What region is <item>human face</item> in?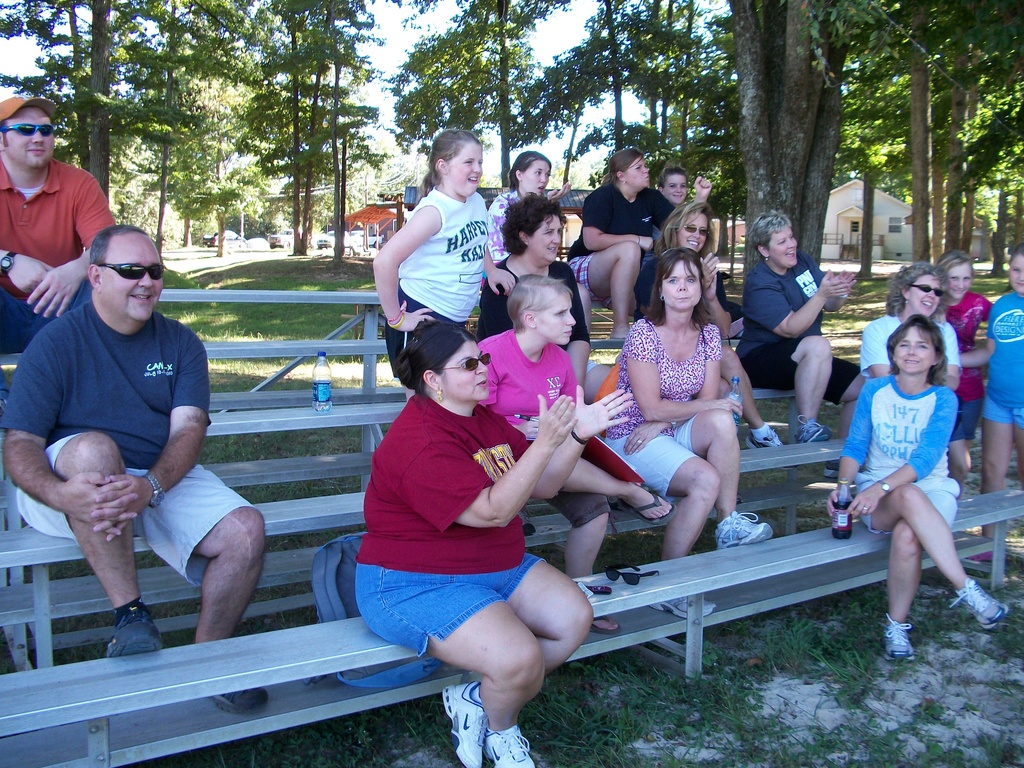
[897, 330, 940, 378].
